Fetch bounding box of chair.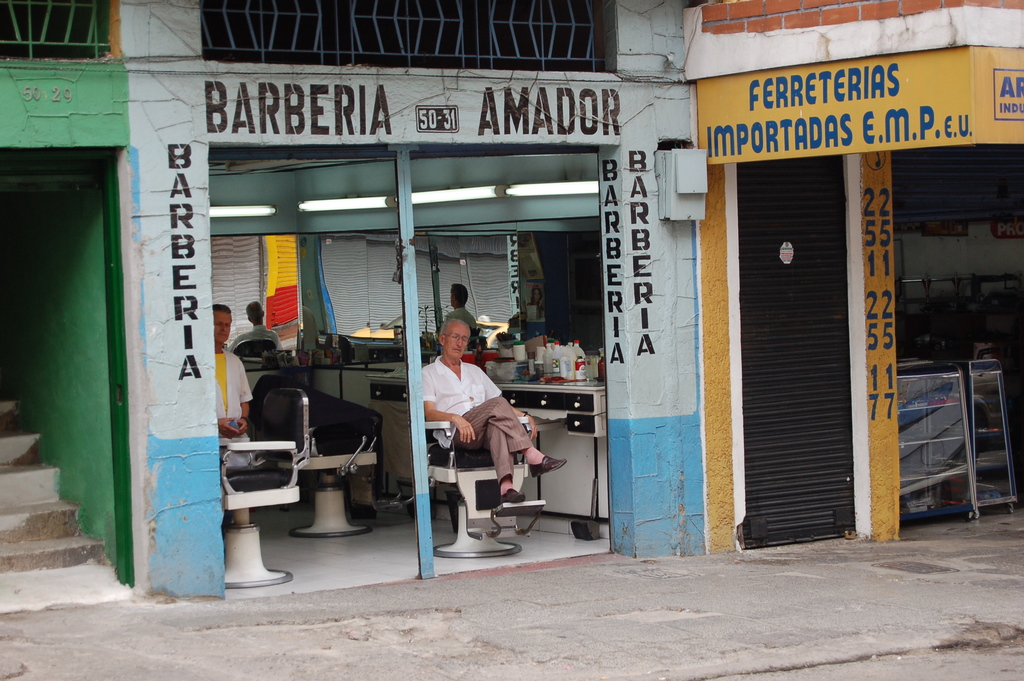
Bbox: 412/376/550/564.
